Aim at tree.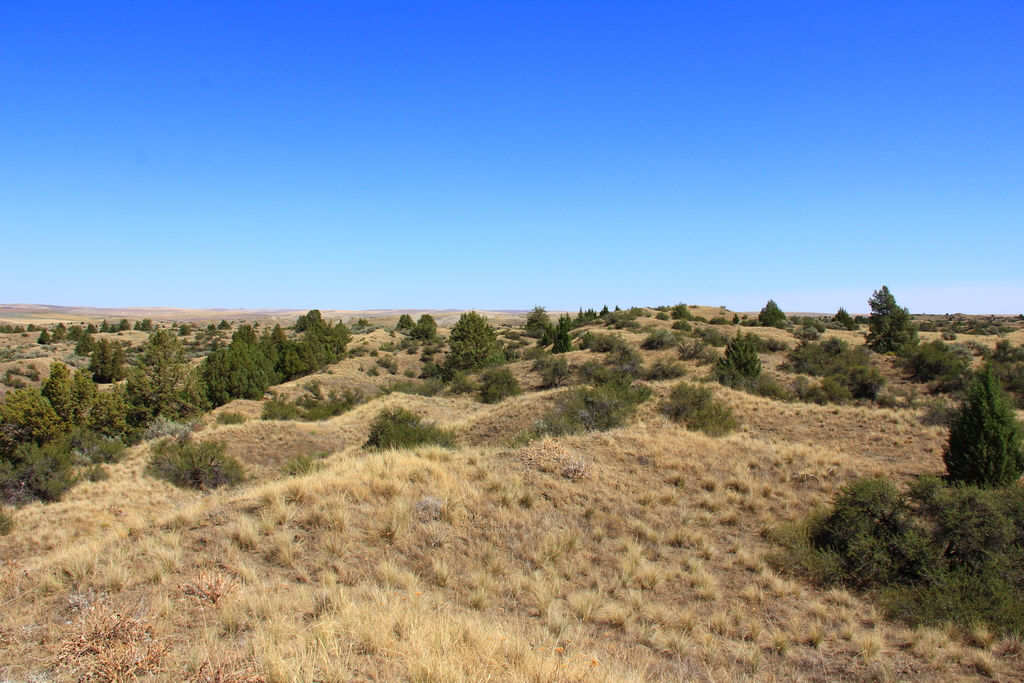
Aimed at 942 365 1023 501.
